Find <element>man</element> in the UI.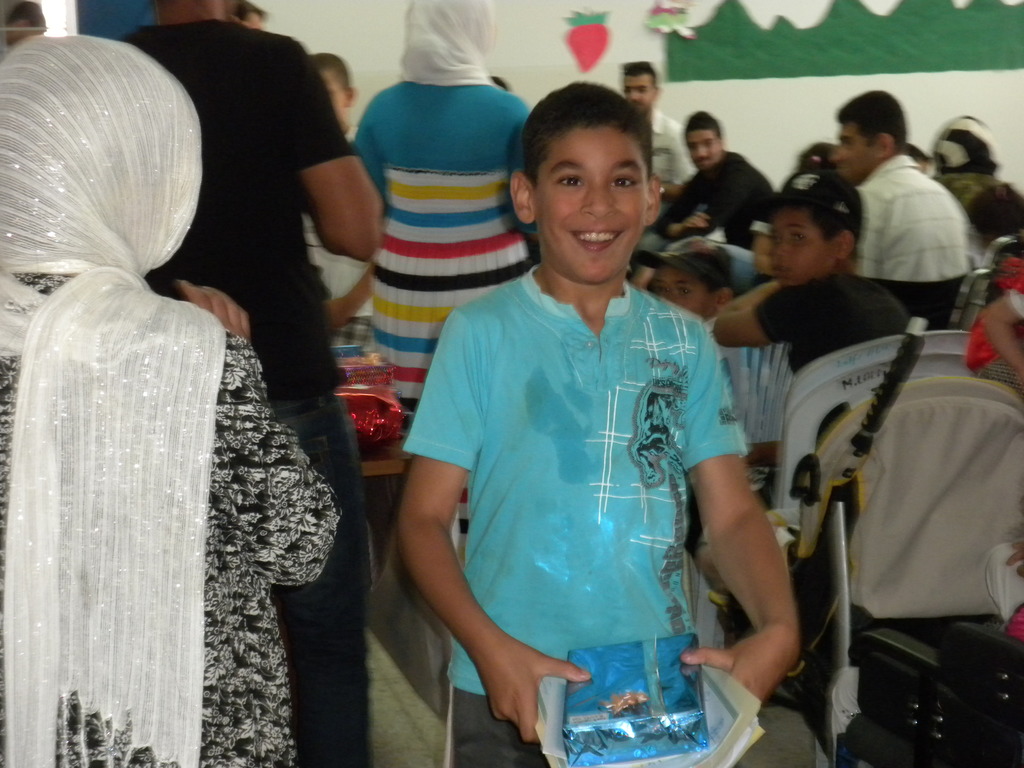
UI element at (x1=837, y1=106, x2=984, y2=324).
